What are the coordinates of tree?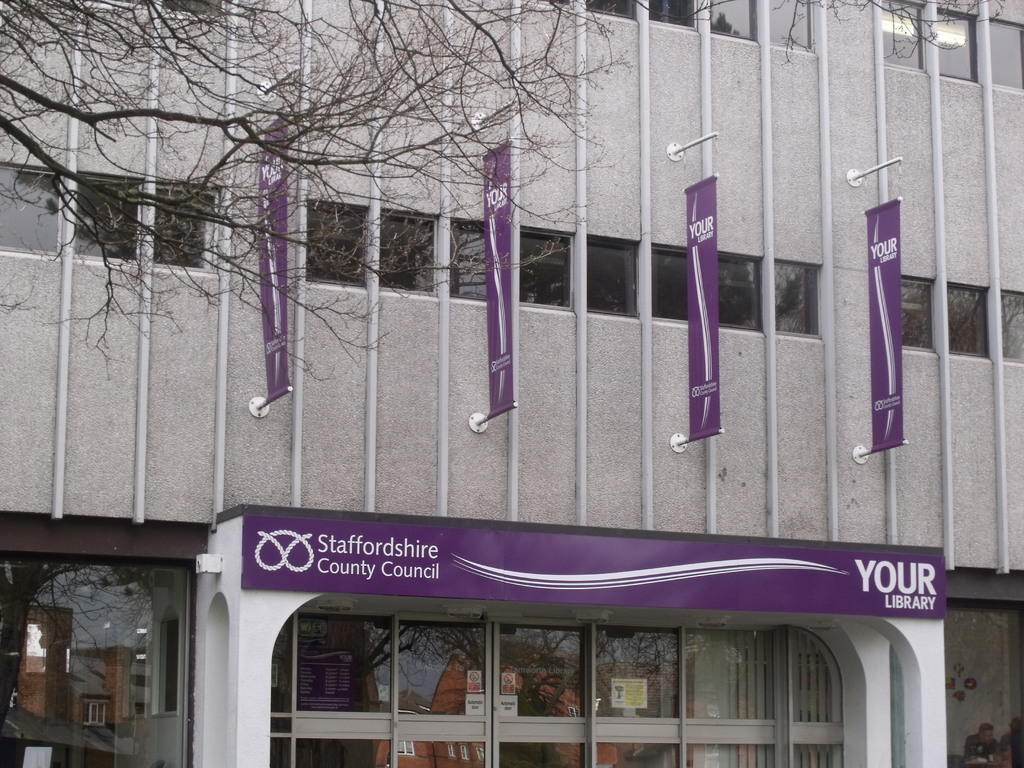
(x1=0, y1=0, x2=998, y2=380).
